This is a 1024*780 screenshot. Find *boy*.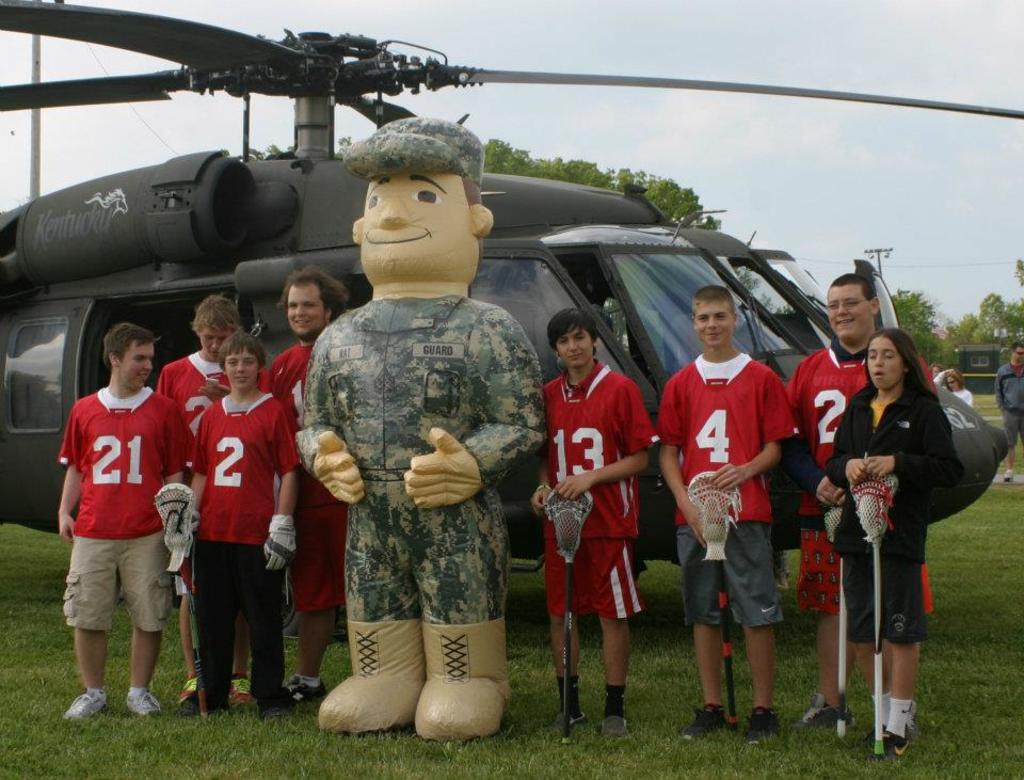
Bounding box: BBox(38, 317, 199, 735).
